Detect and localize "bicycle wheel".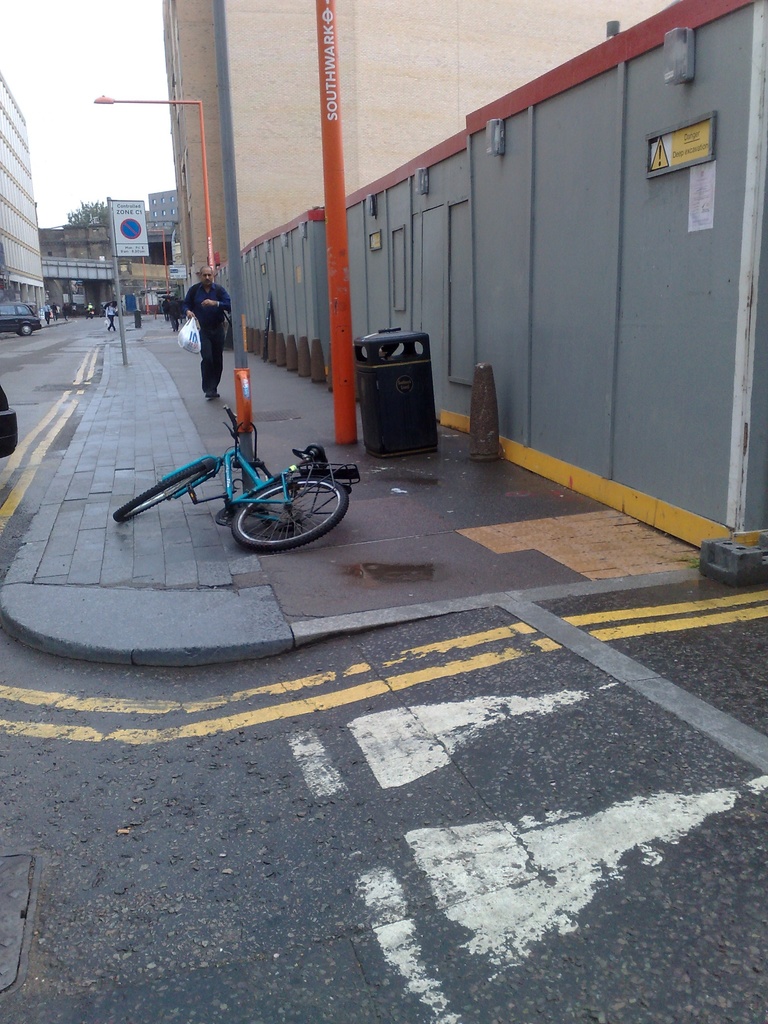
Localized at region(112, 449, 231, 526).
